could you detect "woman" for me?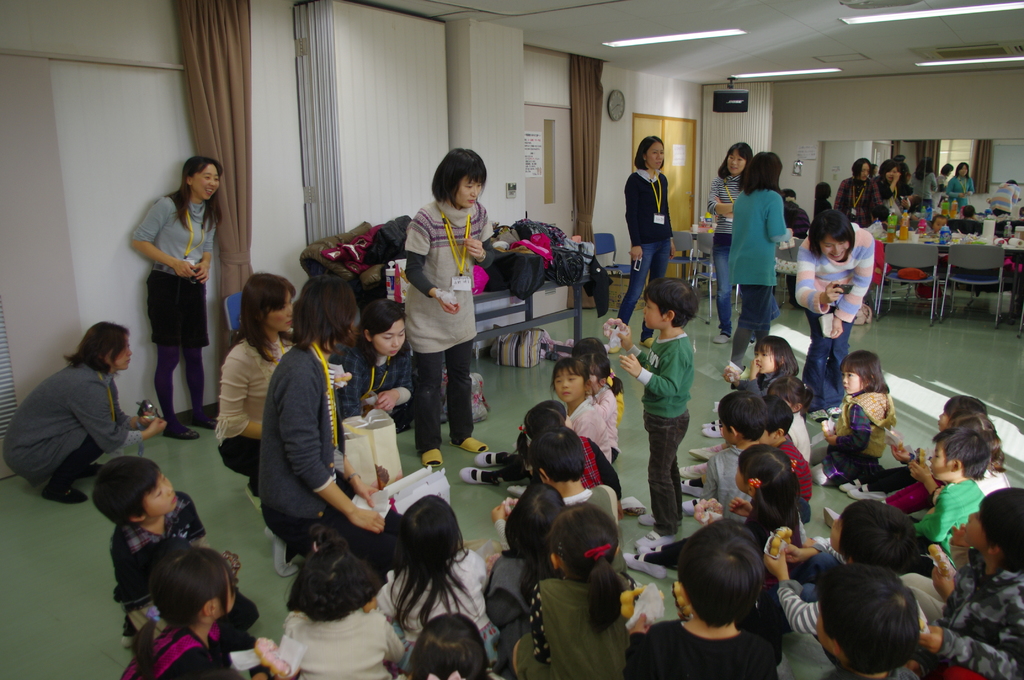
Detection result: 405 145 488 462.
